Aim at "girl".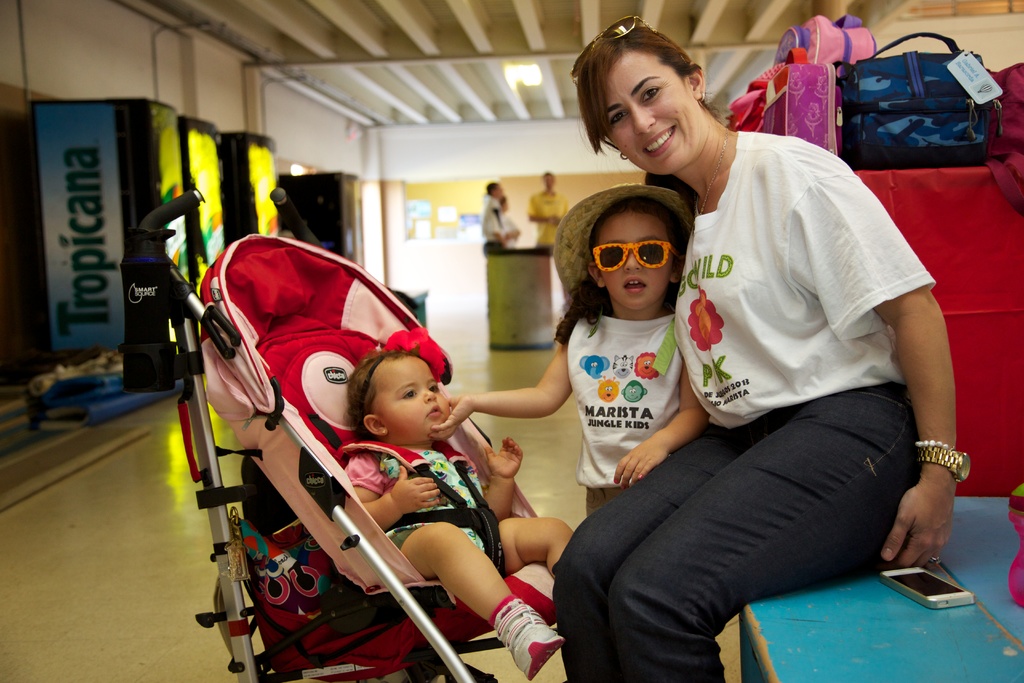
Aimed at [x1=429, y1=182, x2=710, y2=514].
